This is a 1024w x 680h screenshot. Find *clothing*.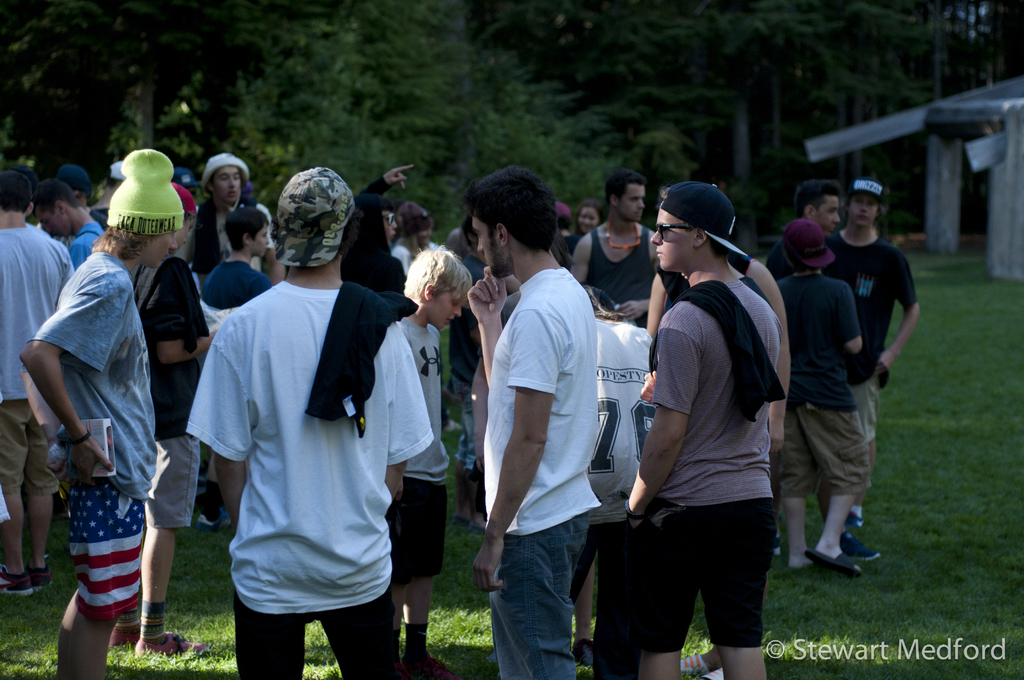
Bounding box: [483,265,601,679].
